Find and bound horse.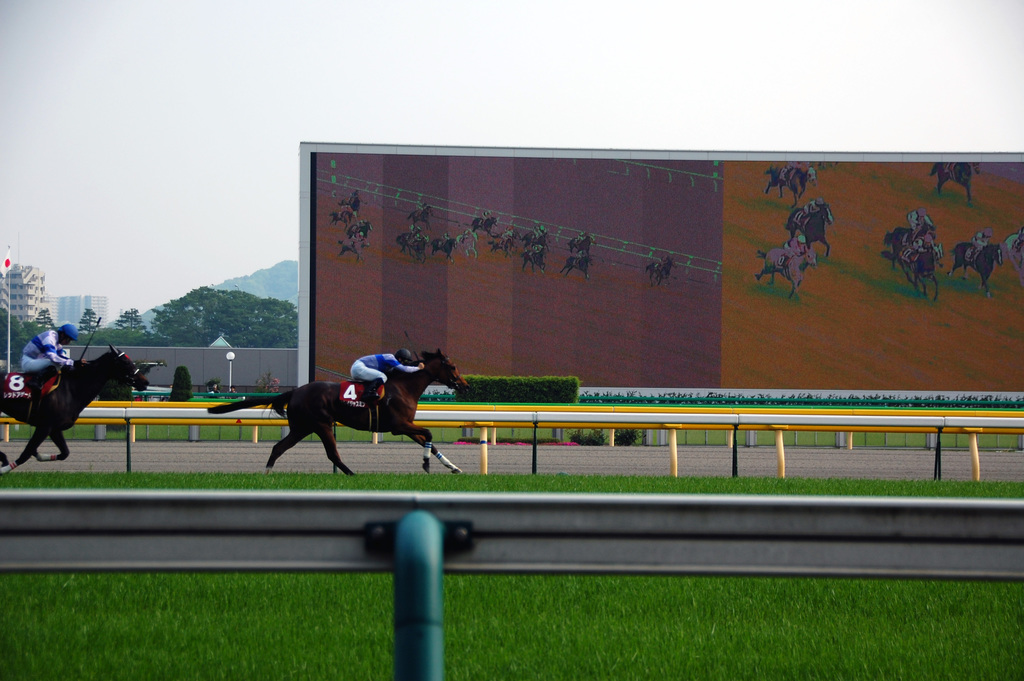
Bound: [left=950, top=243, right=1004, bottom=293].
